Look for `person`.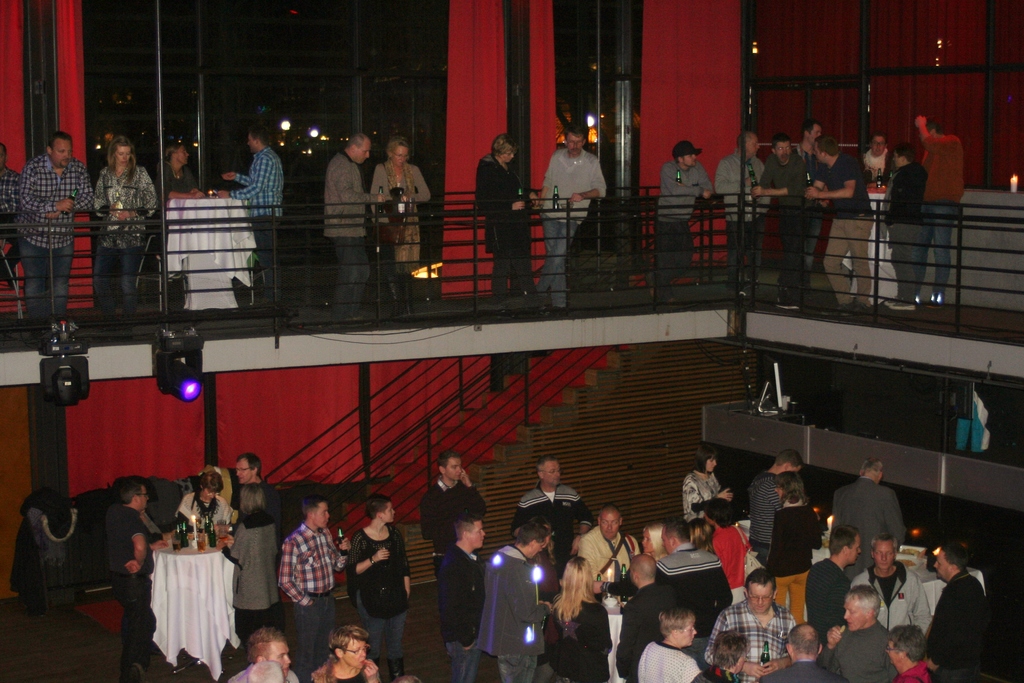
Found: [x1=157, y1=126, x2=212, y2=255].
